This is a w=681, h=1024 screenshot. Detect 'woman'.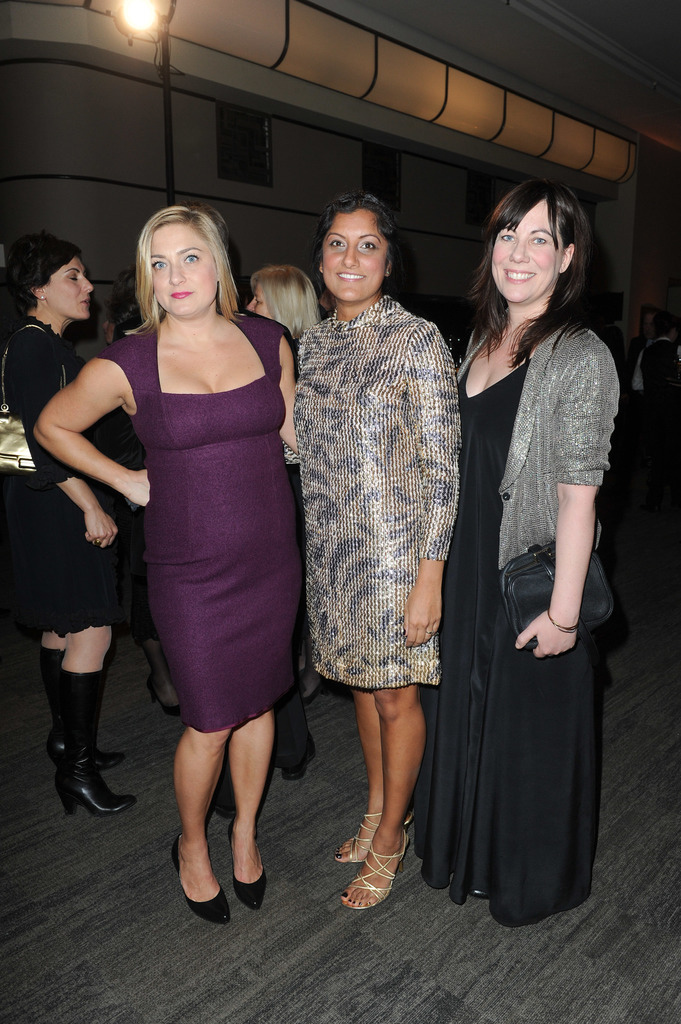
{"left": 28, "top": 204, "right": 310, "bottom": 935}.
